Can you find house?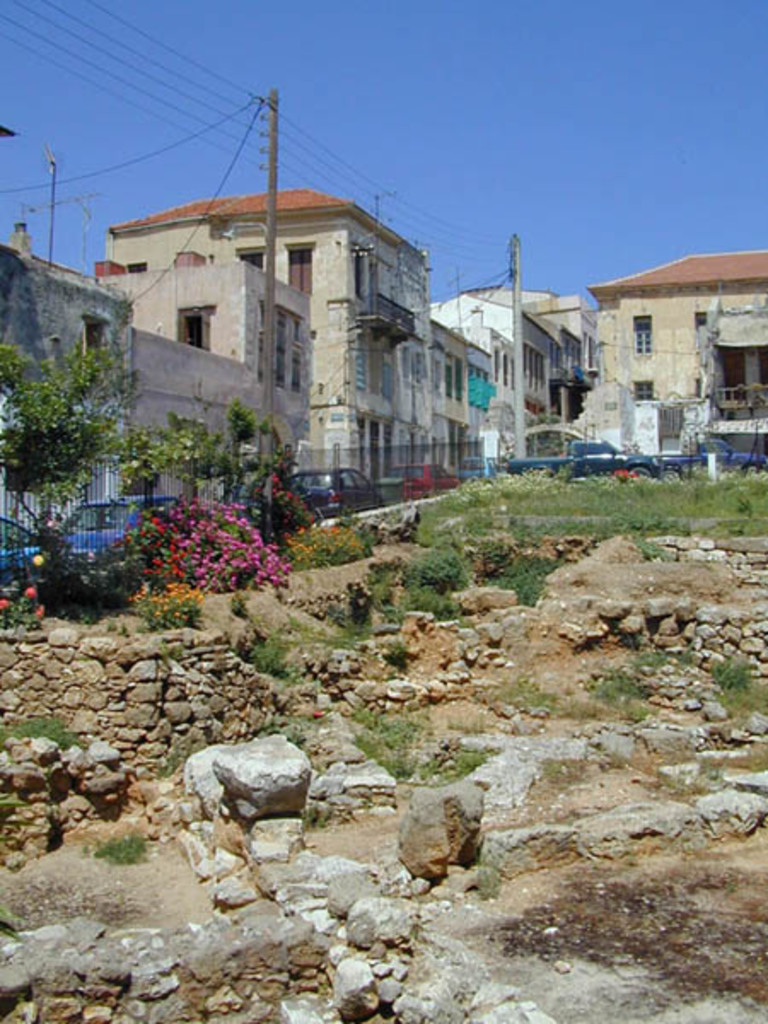
Yes, bounding box: [0,213,137,524].
